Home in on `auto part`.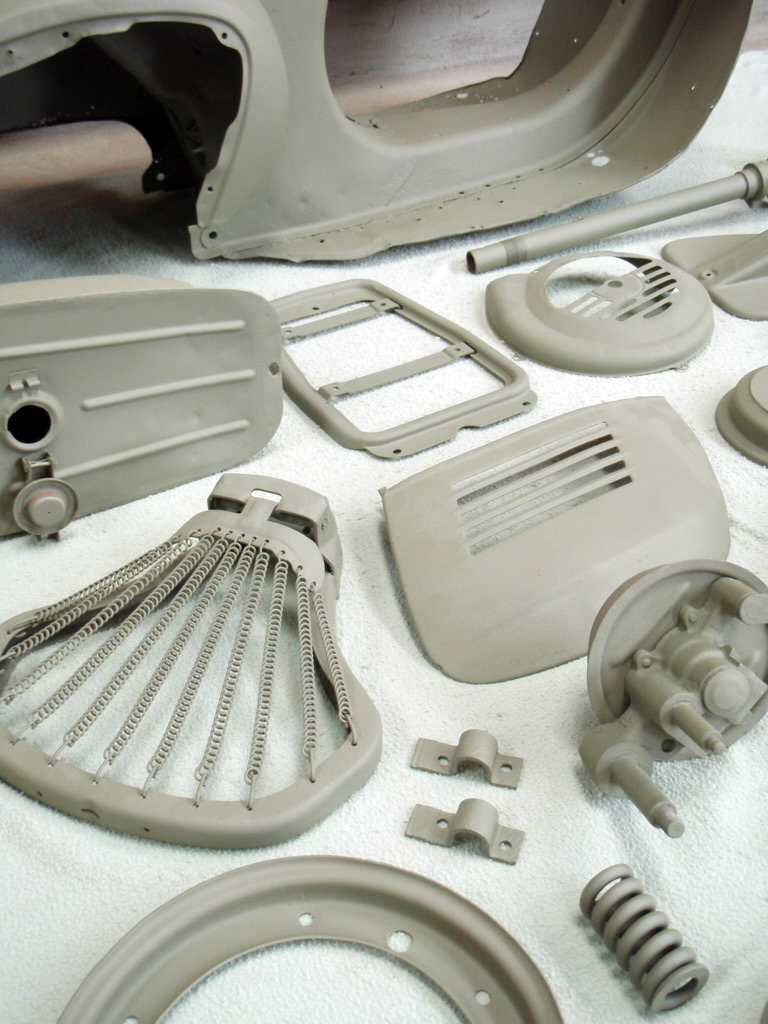
Homed in at region(574, 560, 767, 842).
